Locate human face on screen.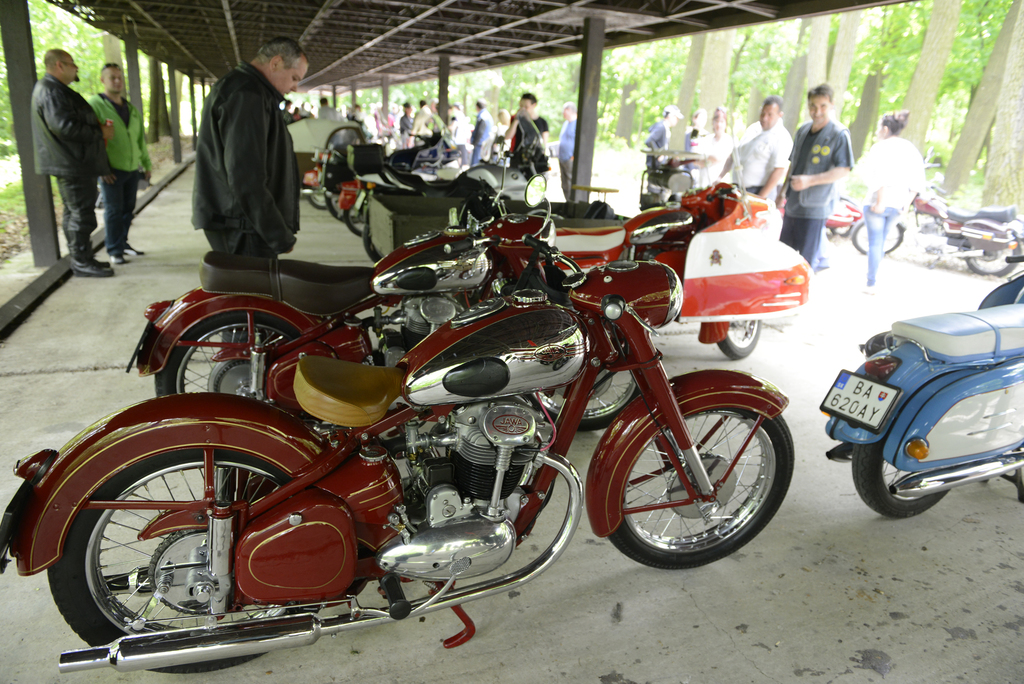
On screen at bbox=(278, 57, 312, 97).
